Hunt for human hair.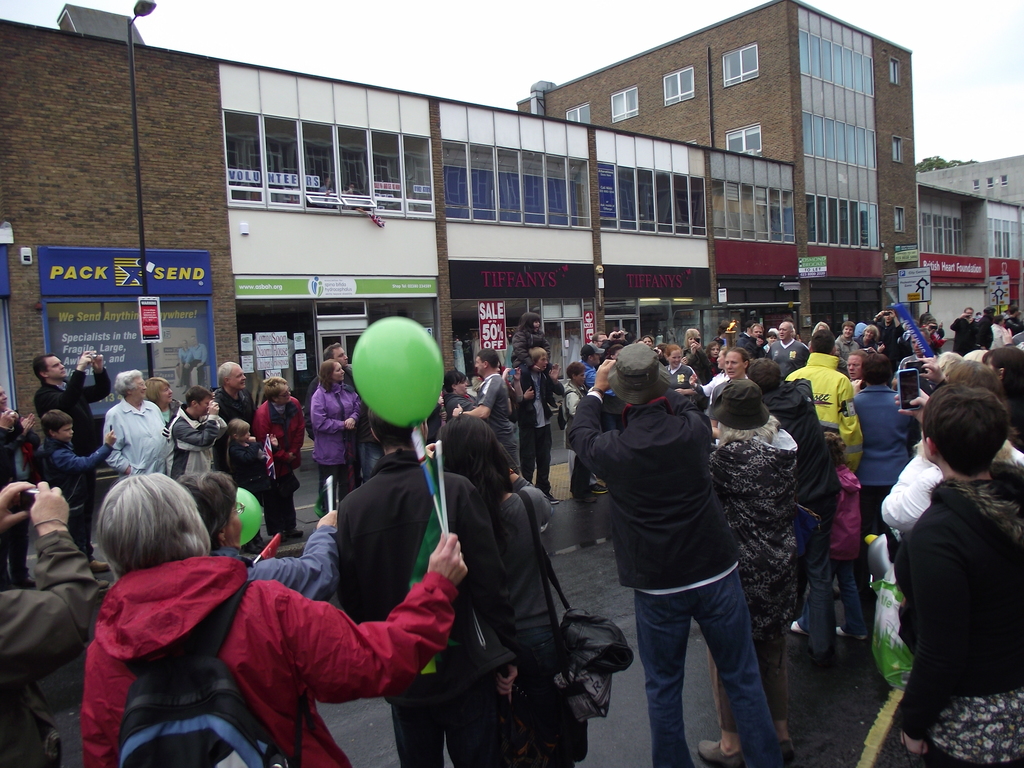
Hunted down at [926,369,1012,487].
